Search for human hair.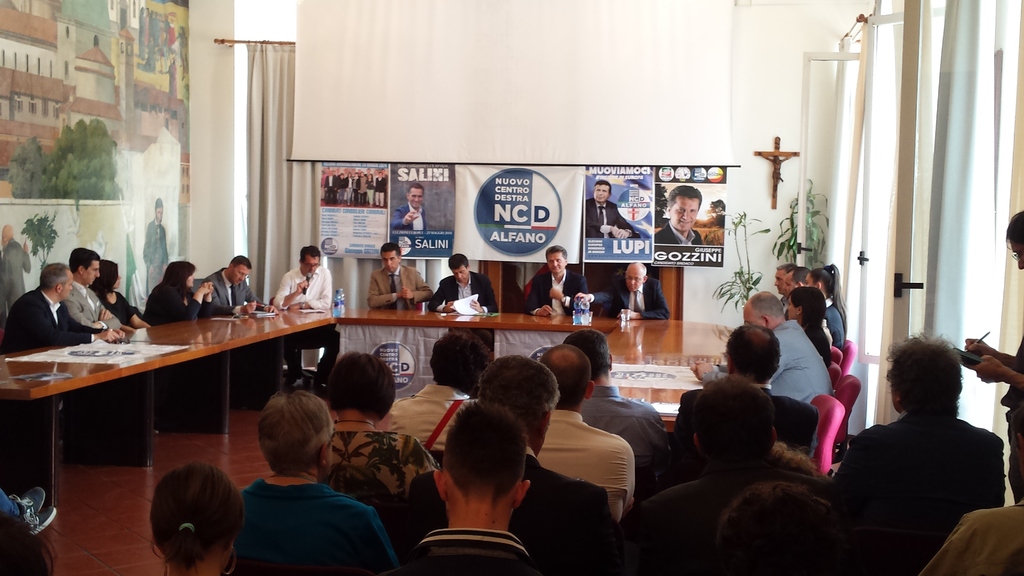
Found at Rect(426, 330, 492, 387).
